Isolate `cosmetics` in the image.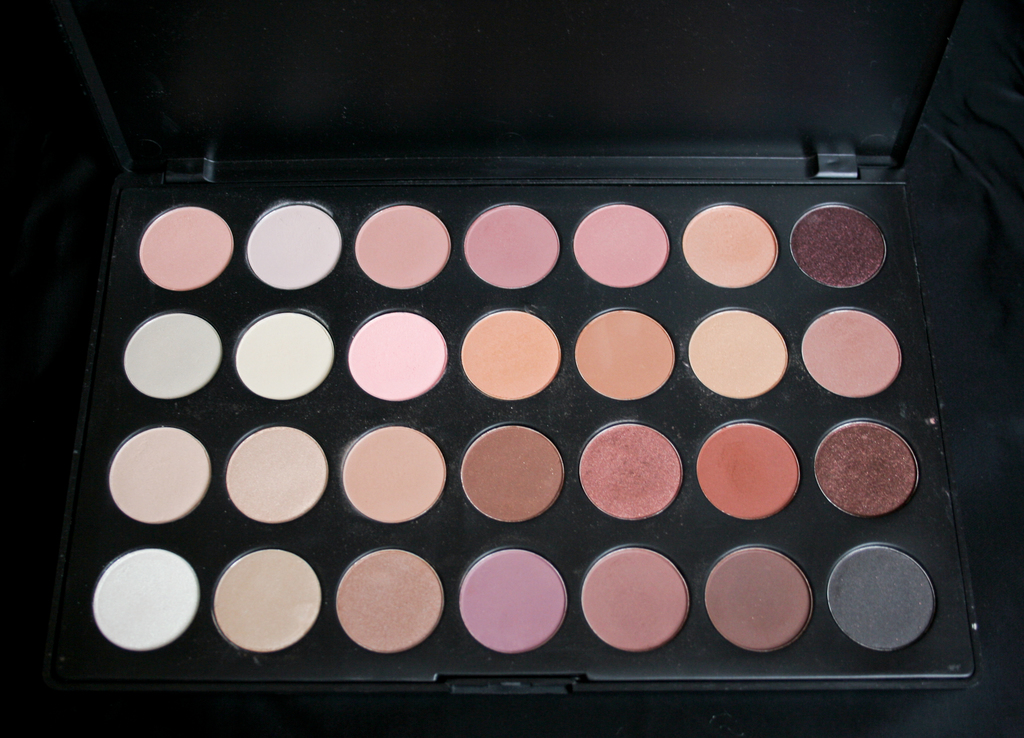
Isolated region: crop(458, 315, 558, 396).
